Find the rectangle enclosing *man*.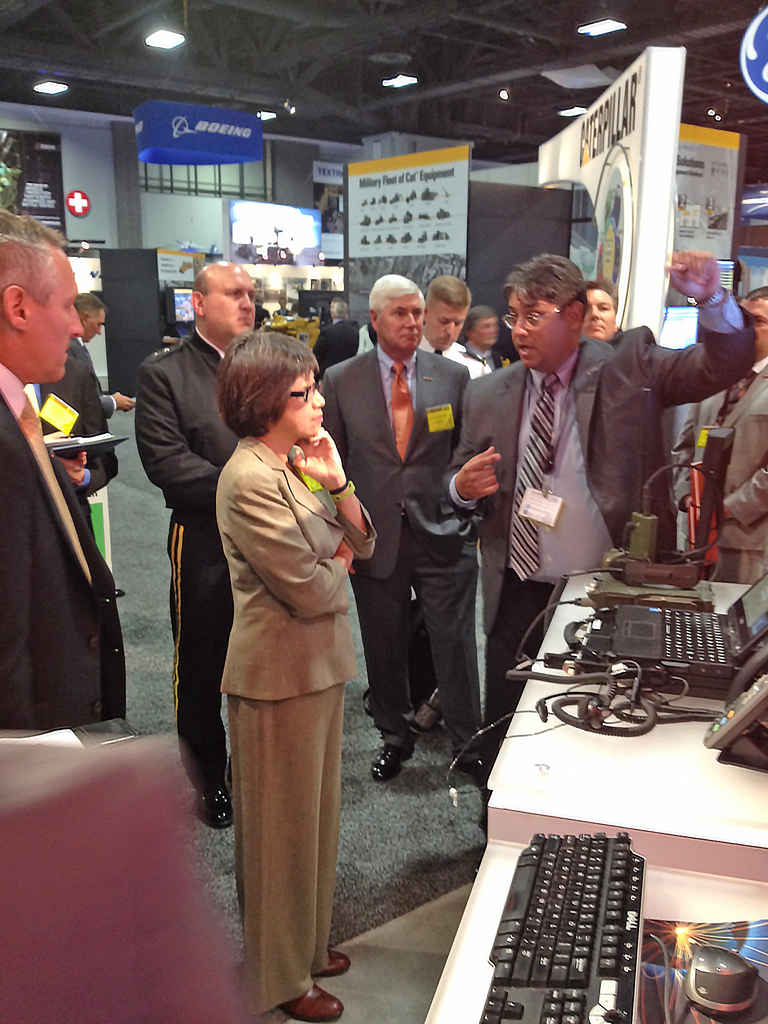
locate(422, 264, 505, 374).
